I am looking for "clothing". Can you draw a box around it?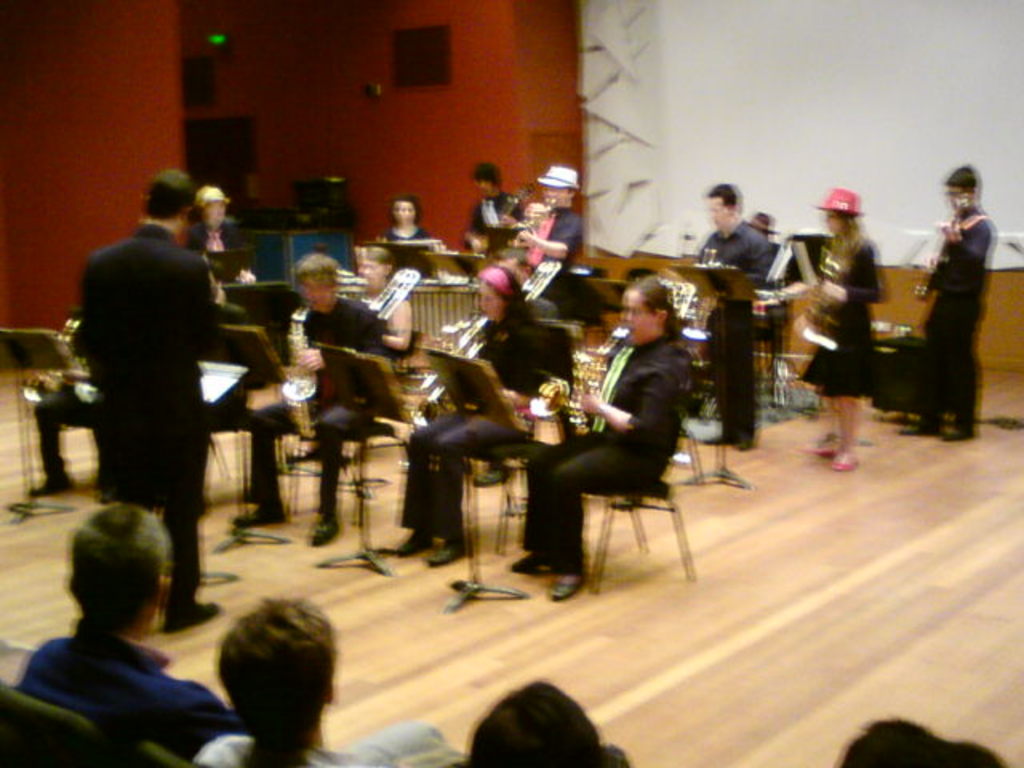
Sure, the bounding box is rect(69, 170, 234, 562).
